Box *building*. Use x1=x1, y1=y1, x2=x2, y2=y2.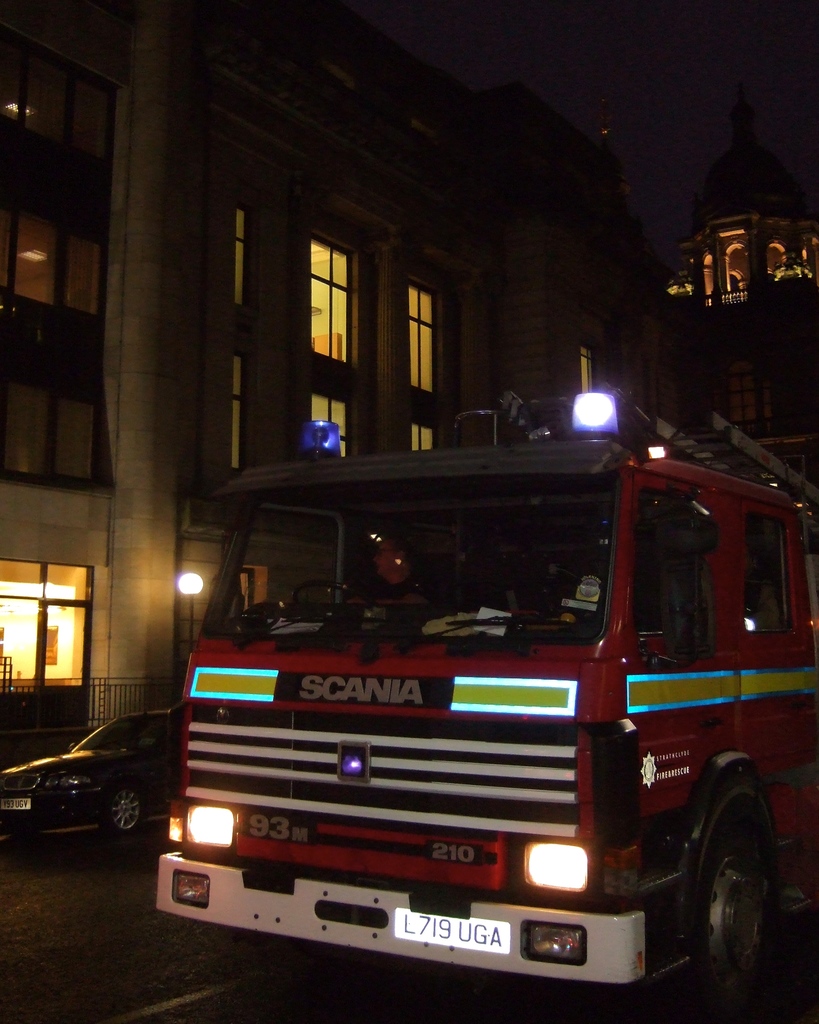
x1=0, y1=0, x2=818, y2=764.
